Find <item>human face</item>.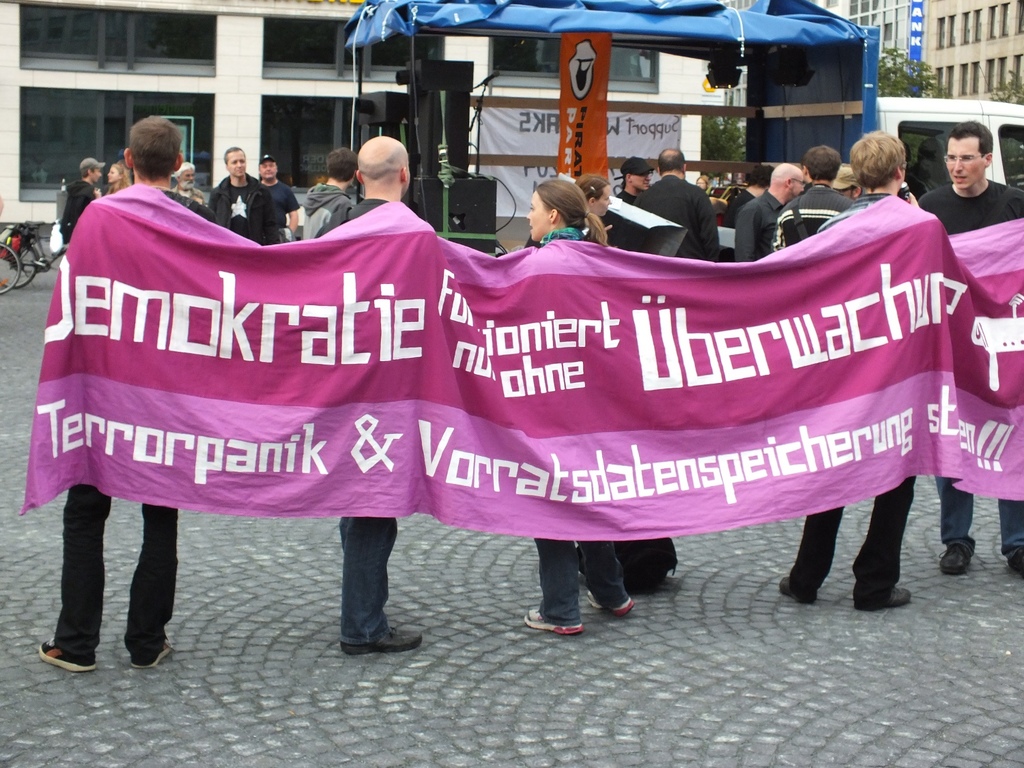
[x1=229, y1=156, x2=244, y2=172].
